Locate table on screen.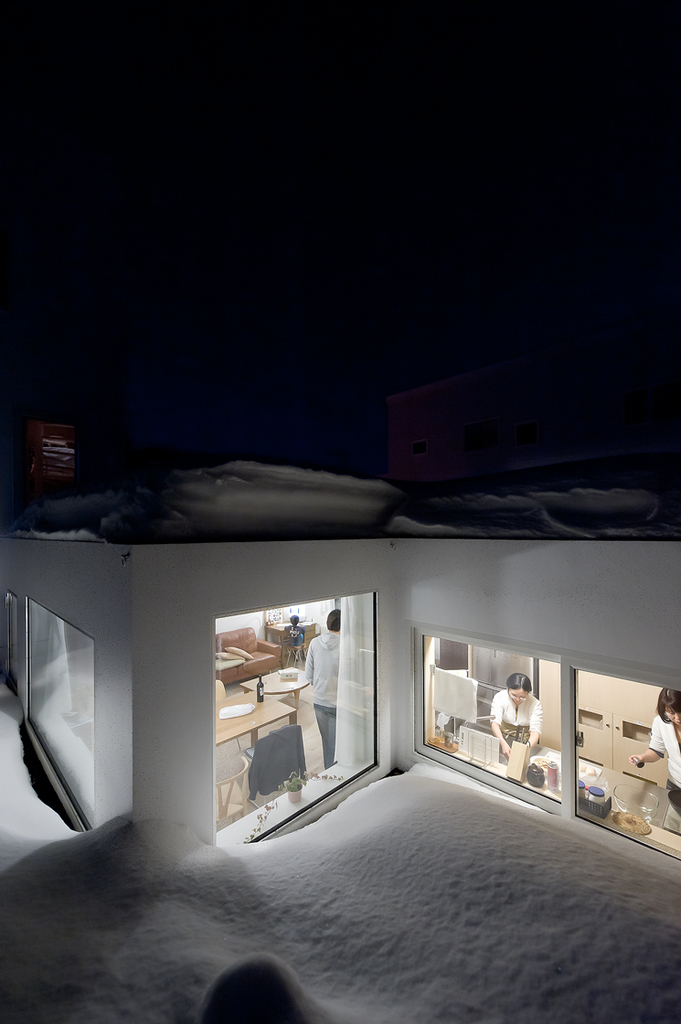
On screen at 217, 687, 293, 750.
